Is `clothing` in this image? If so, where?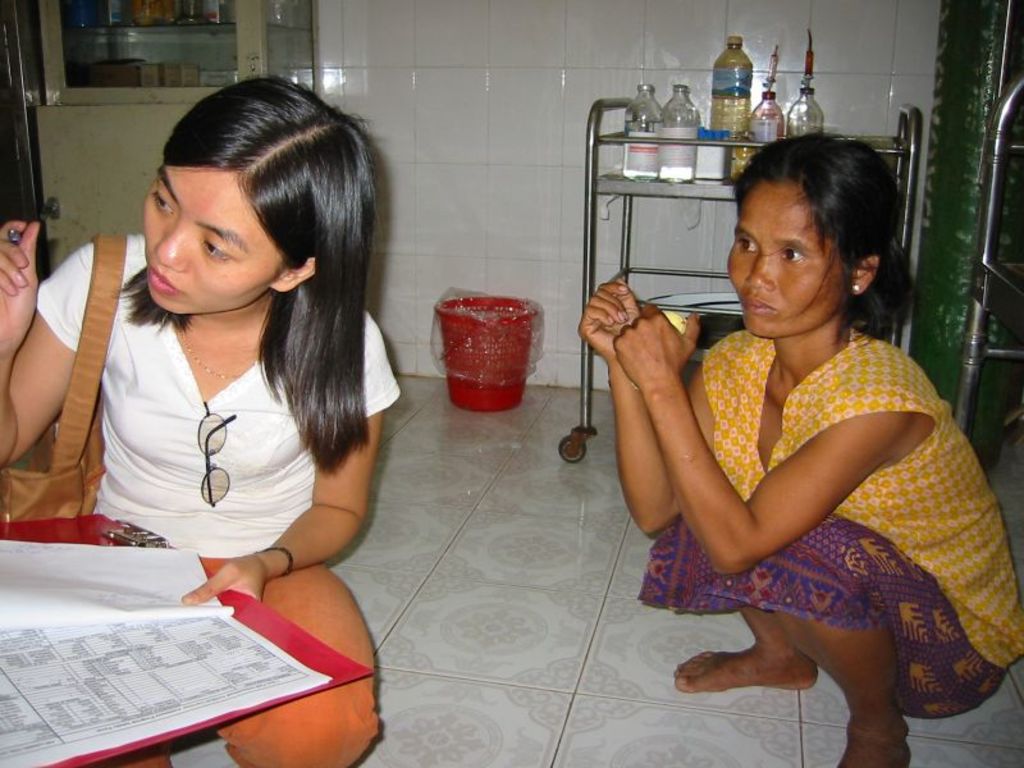
Yes, at {"left": 639, "top": 332, "right": 1023, "bottom": 722}.
